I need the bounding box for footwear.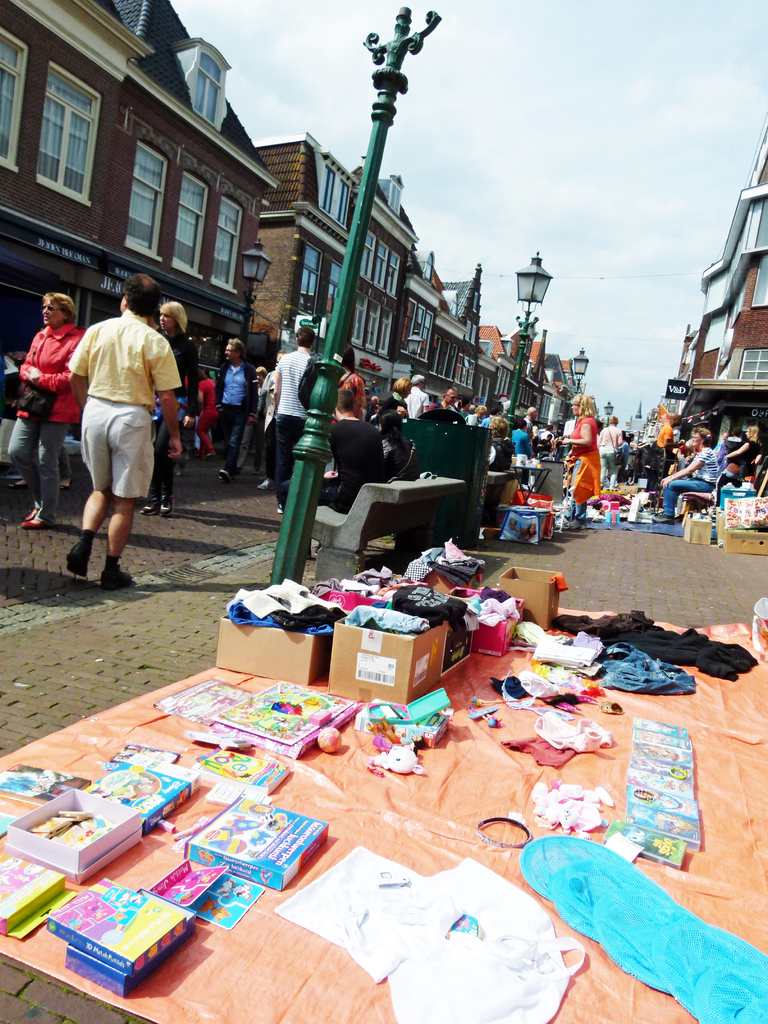
Here it is: bbox=(135, 490, 156, 515).
